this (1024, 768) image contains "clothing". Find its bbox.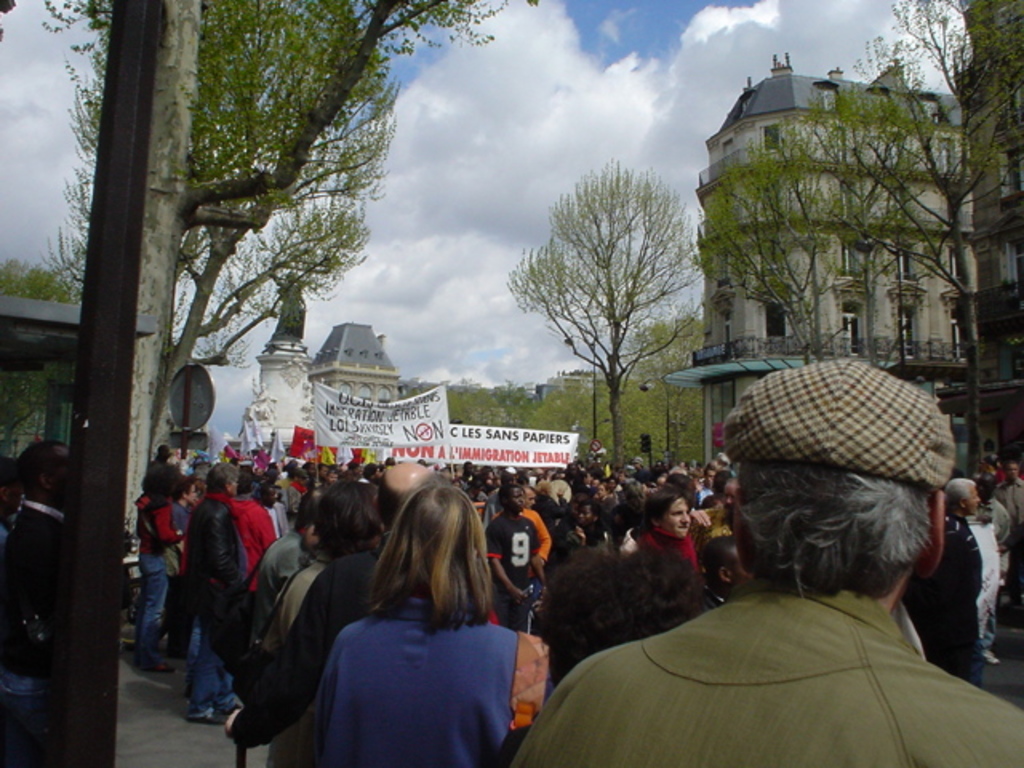
{"x1": 0, "y1": 507, "x2": 75, "y2": 754}.
